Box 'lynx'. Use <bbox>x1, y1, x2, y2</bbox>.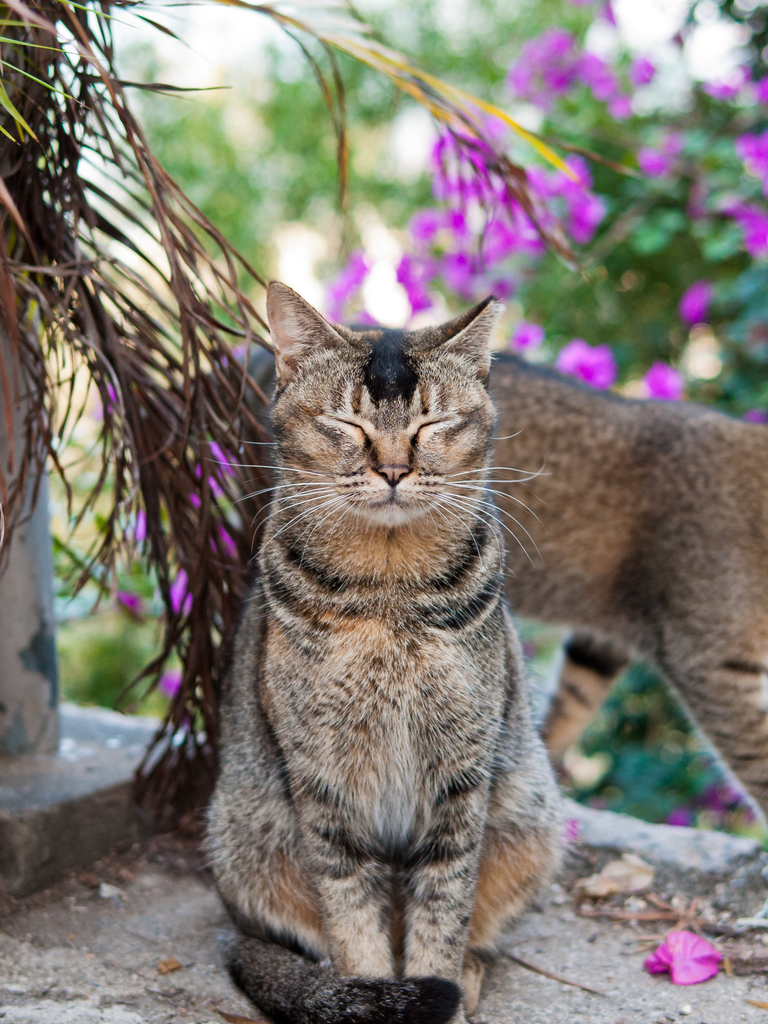
<bbox>191, 273, 580, 1023</bbox>.
